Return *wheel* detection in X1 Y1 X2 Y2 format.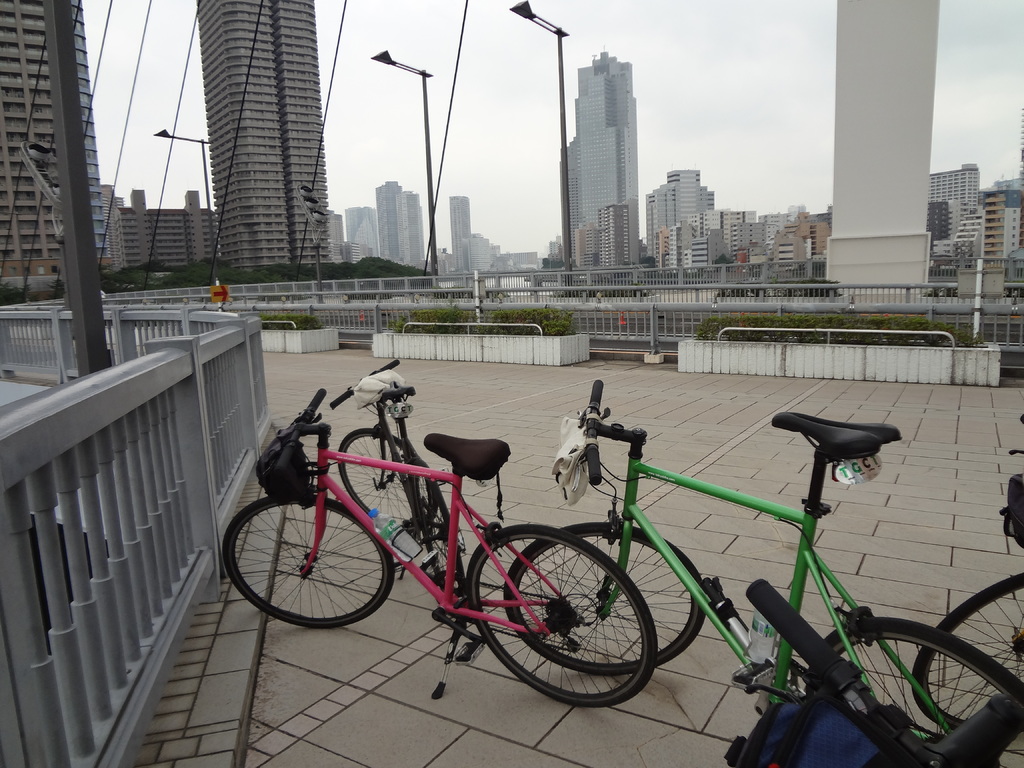
223 495 394 629.
